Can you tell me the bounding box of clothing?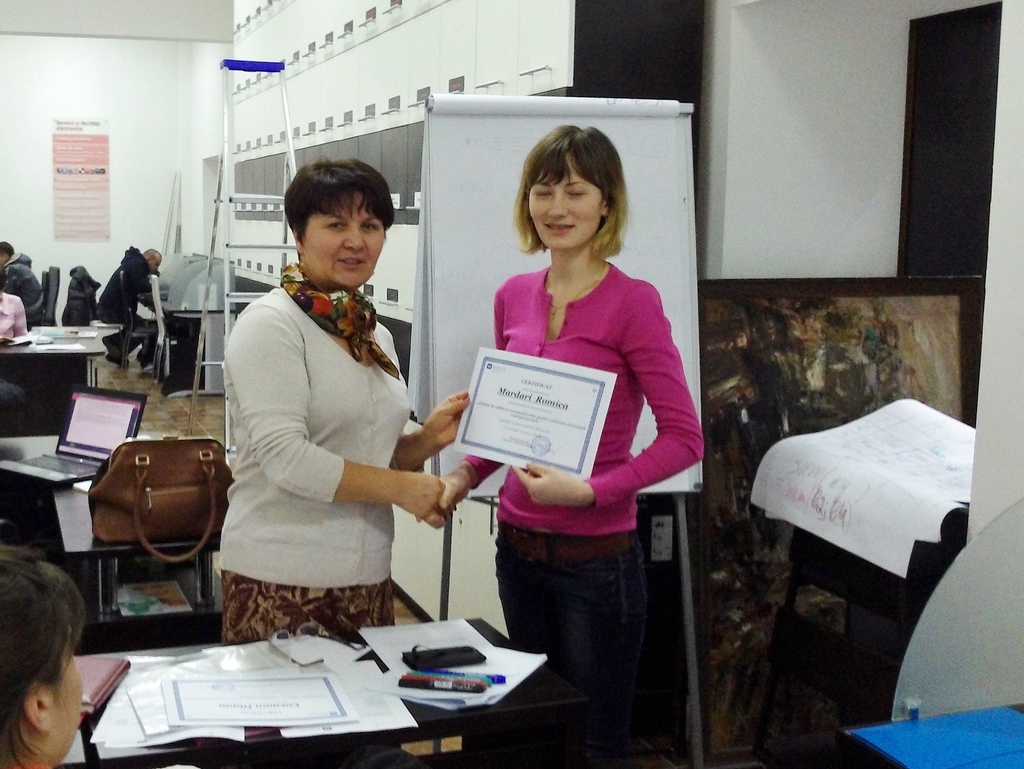
rect(1, 252, 47, 323).
